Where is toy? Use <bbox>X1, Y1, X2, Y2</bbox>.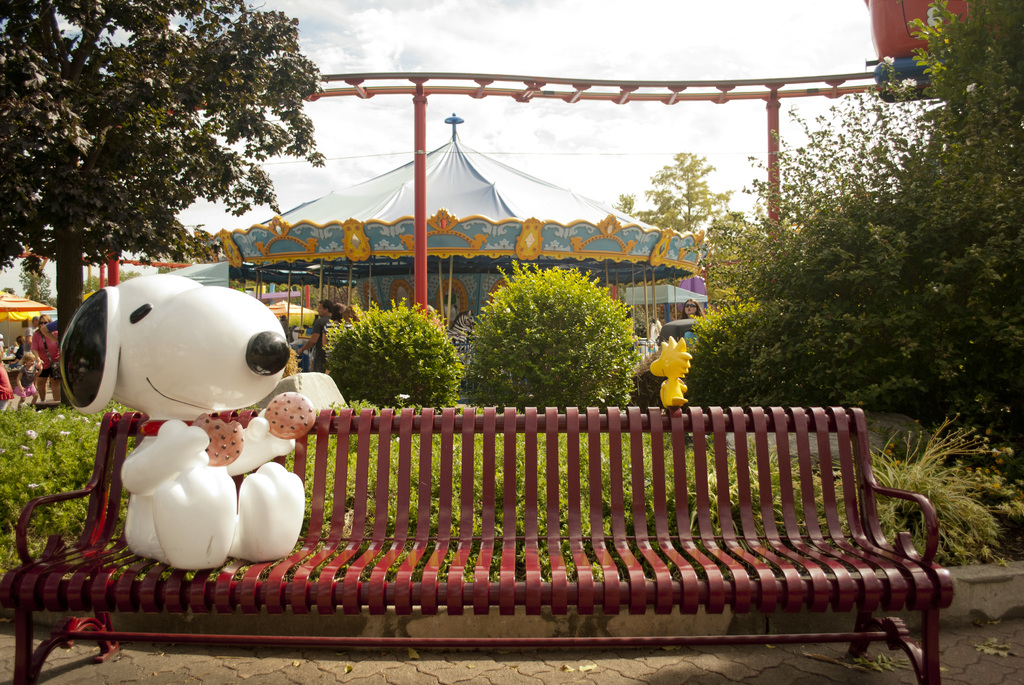
<bbox>648, 337, 694, 409</bbox>.
